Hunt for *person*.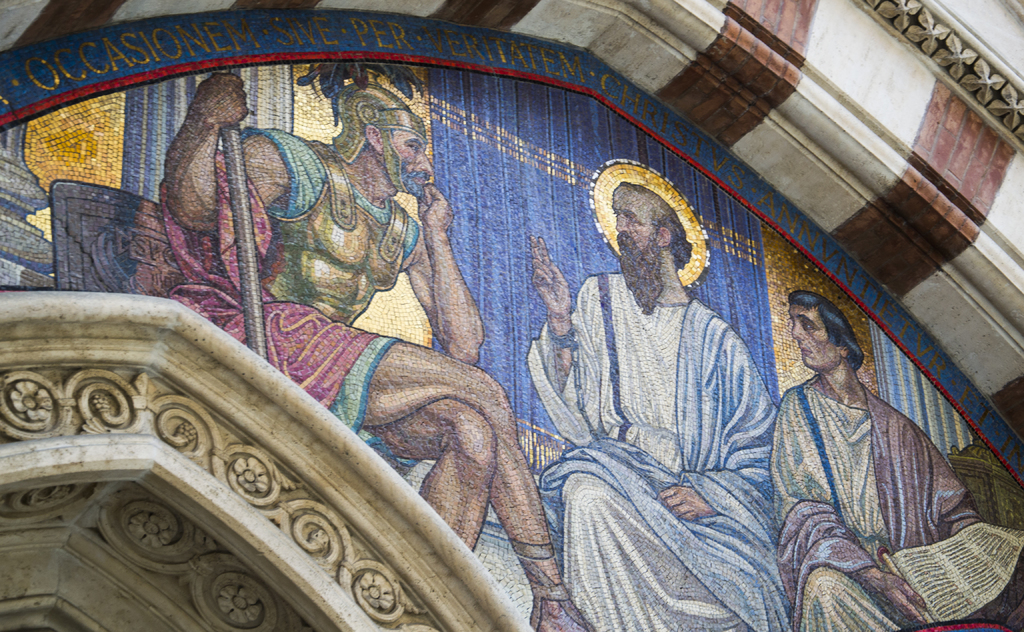
Hunted down at [left=794, top=279, right=982, bottom=631].
